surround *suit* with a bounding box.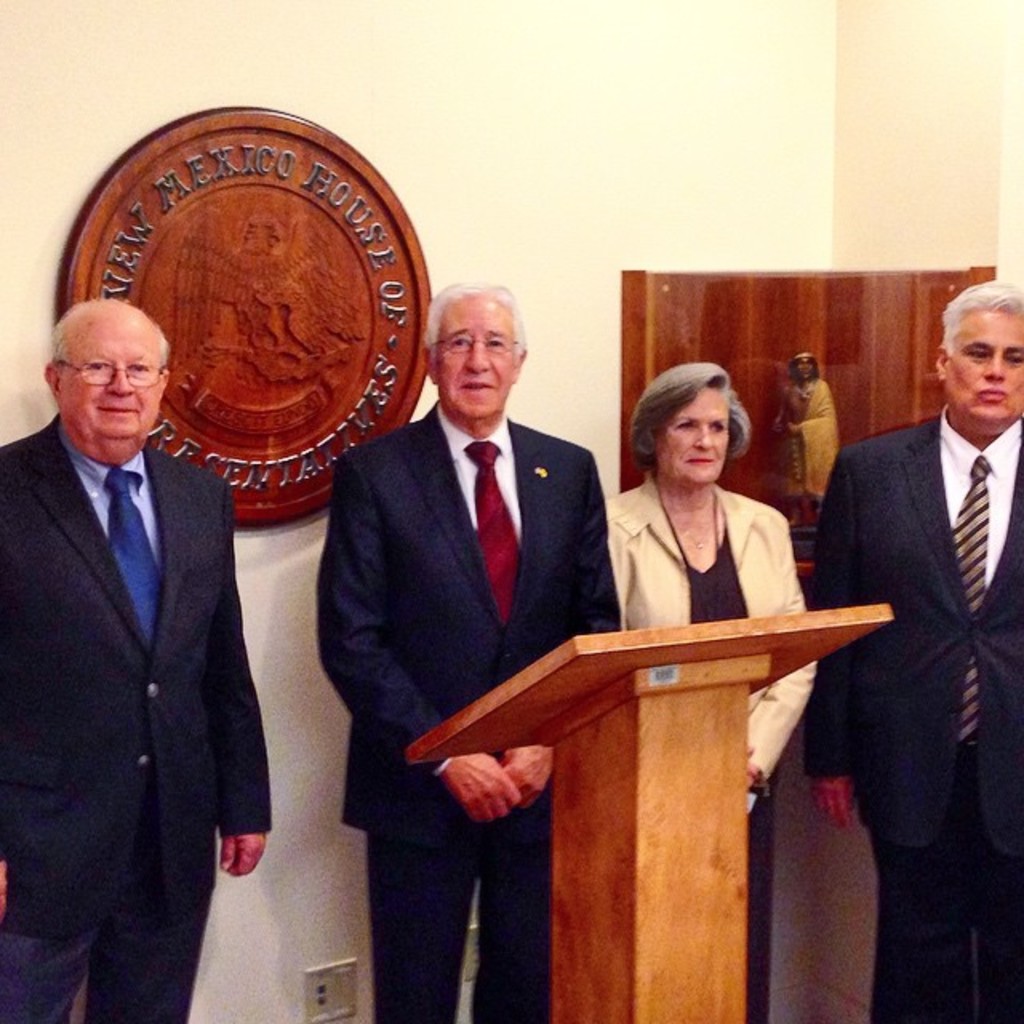
{"x1": 314, "y1": 410, "x2": 627, "y2": 1022}.
